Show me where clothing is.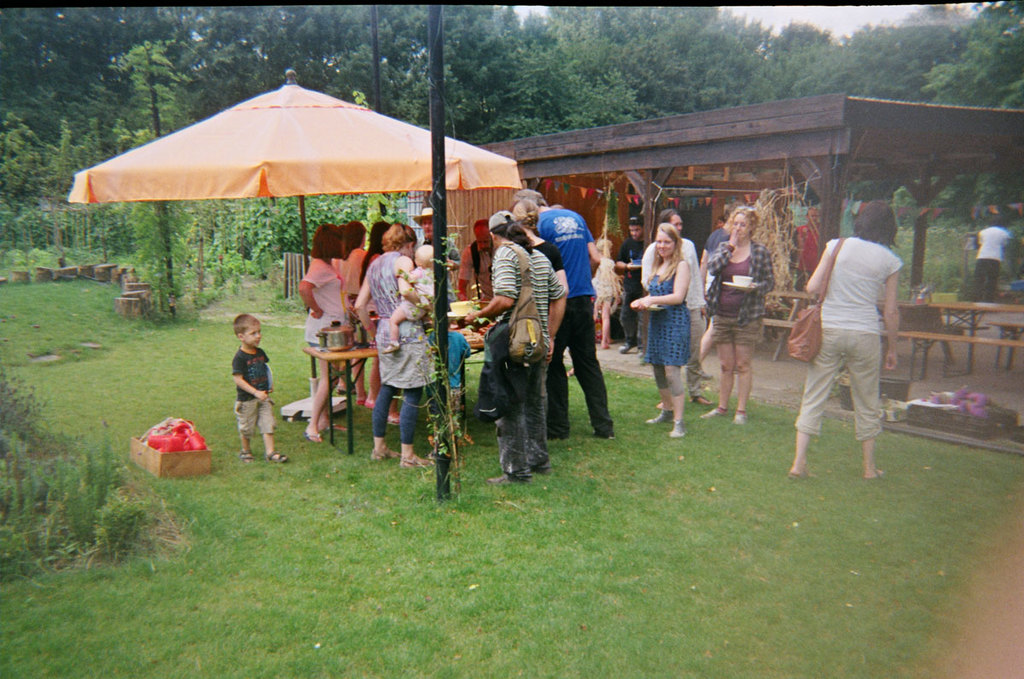
clothing is at [975, 221, 1010, 297].
